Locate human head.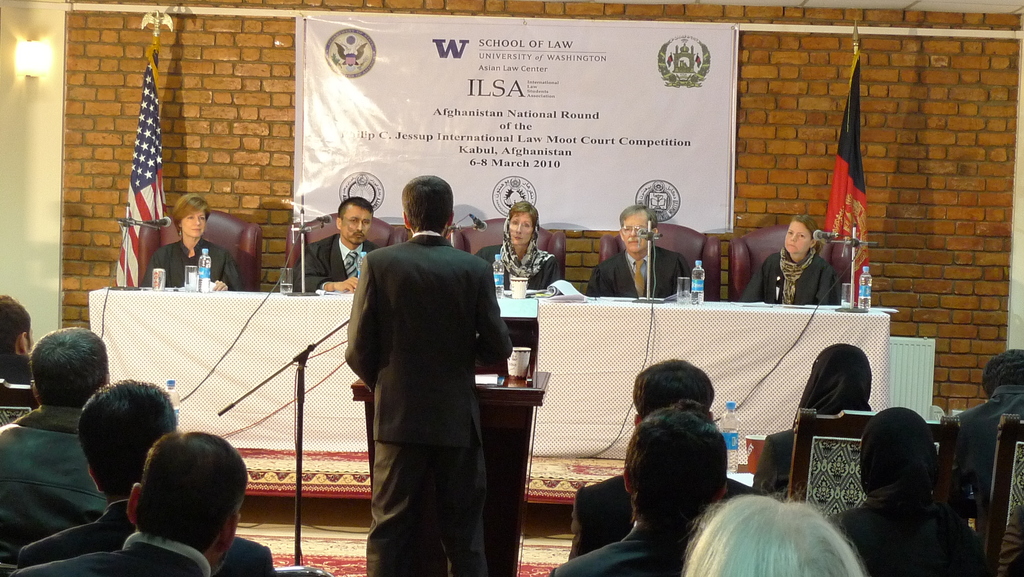
Bounding box: bbox=(122, 431, 244, 565).
